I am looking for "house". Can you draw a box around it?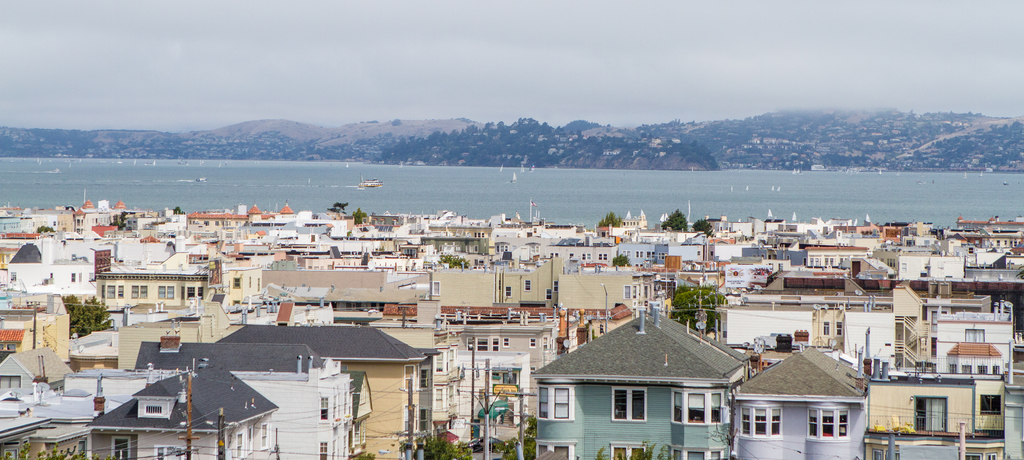
Sure, the bounding box is <box>612,210,669,265</box>.
